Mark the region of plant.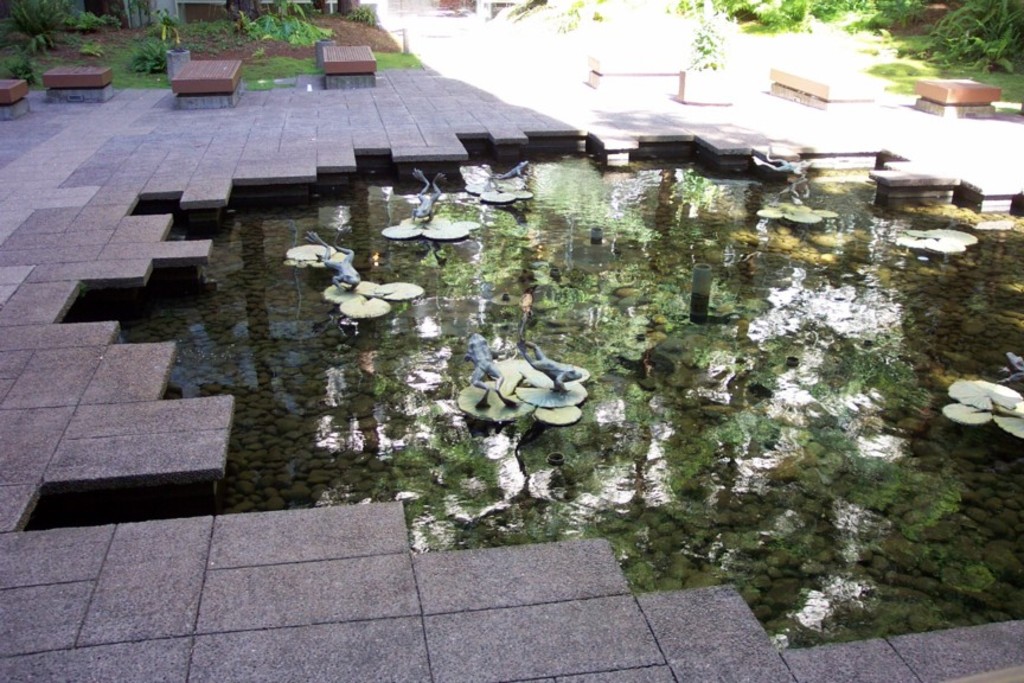
Region: box(0, 0, 65, 51).
